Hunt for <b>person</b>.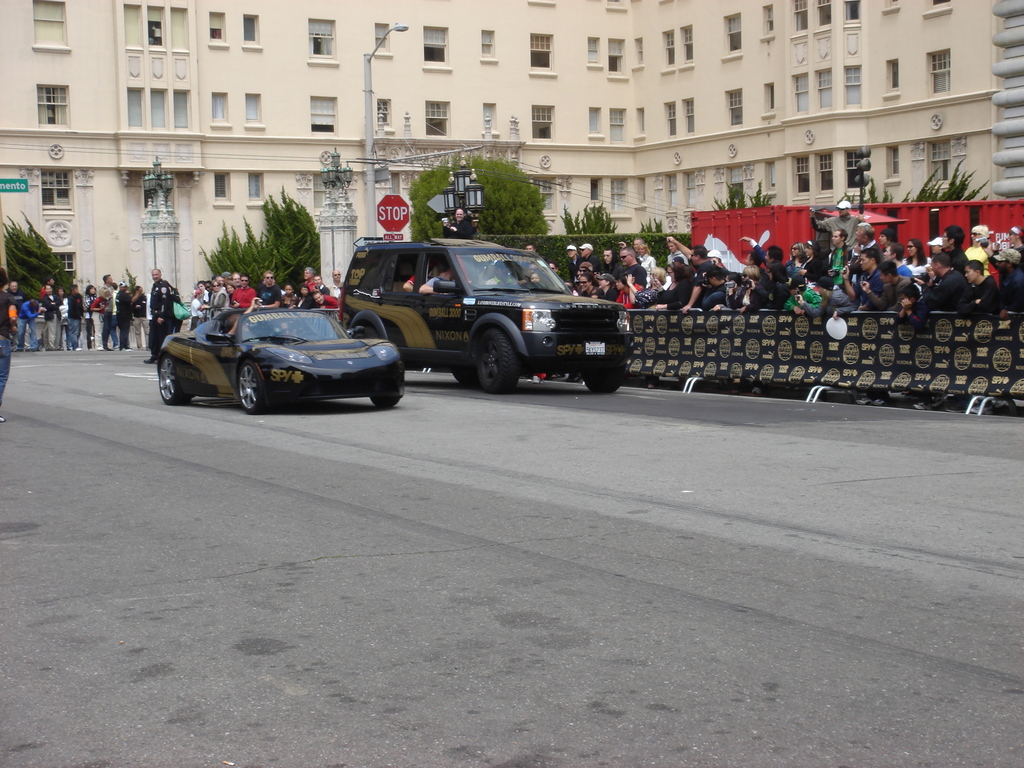
Hunted down at (left=101, top=271, right=116, bottom=348).
